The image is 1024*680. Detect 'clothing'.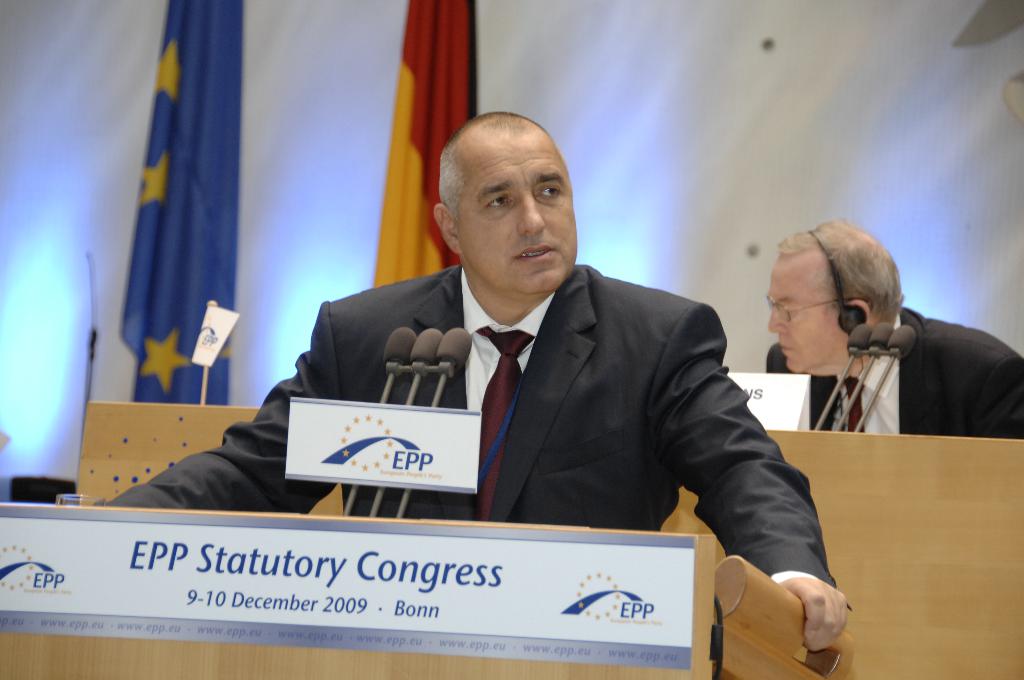
Detection: select_region(460, 266, 822, 585).
